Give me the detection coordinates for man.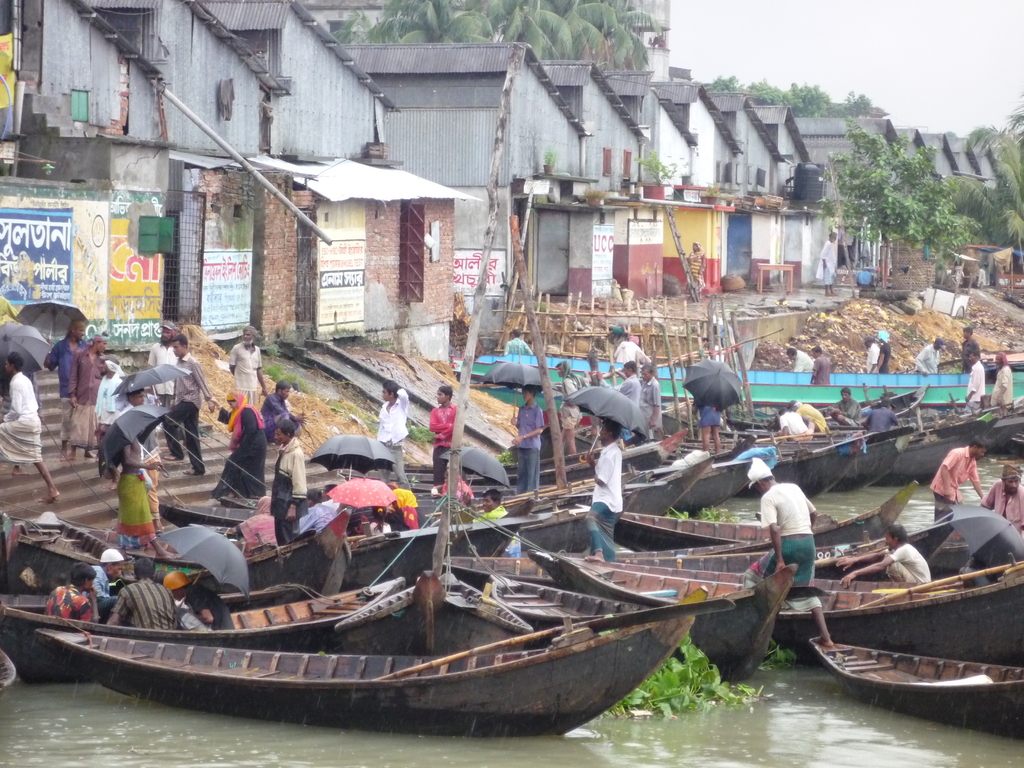
bbox=[761, 471, 827, 609].
